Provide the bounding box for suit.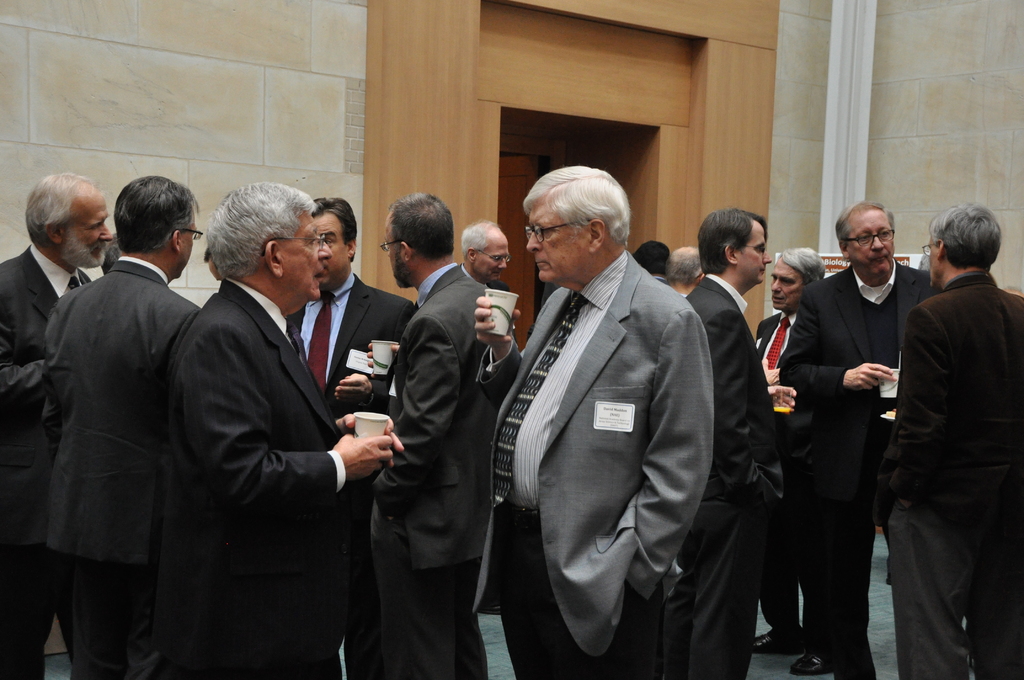
787/203/922/651.
